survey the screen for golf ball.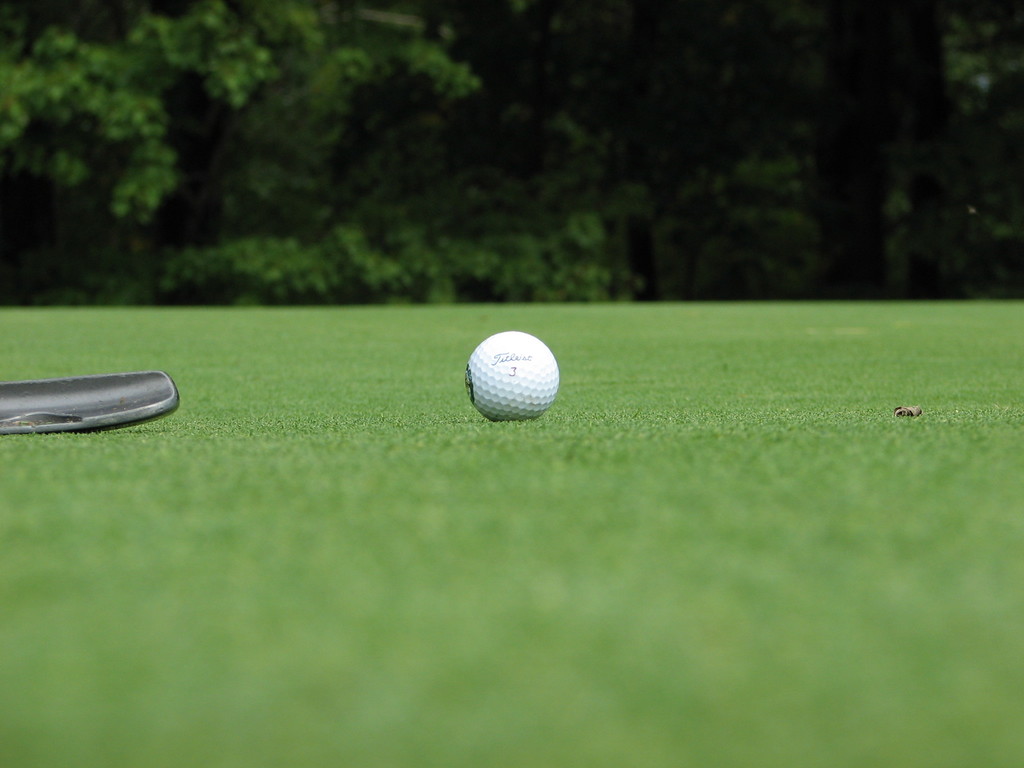
Survey found: <region>456, 324, 566, 421</region>.
